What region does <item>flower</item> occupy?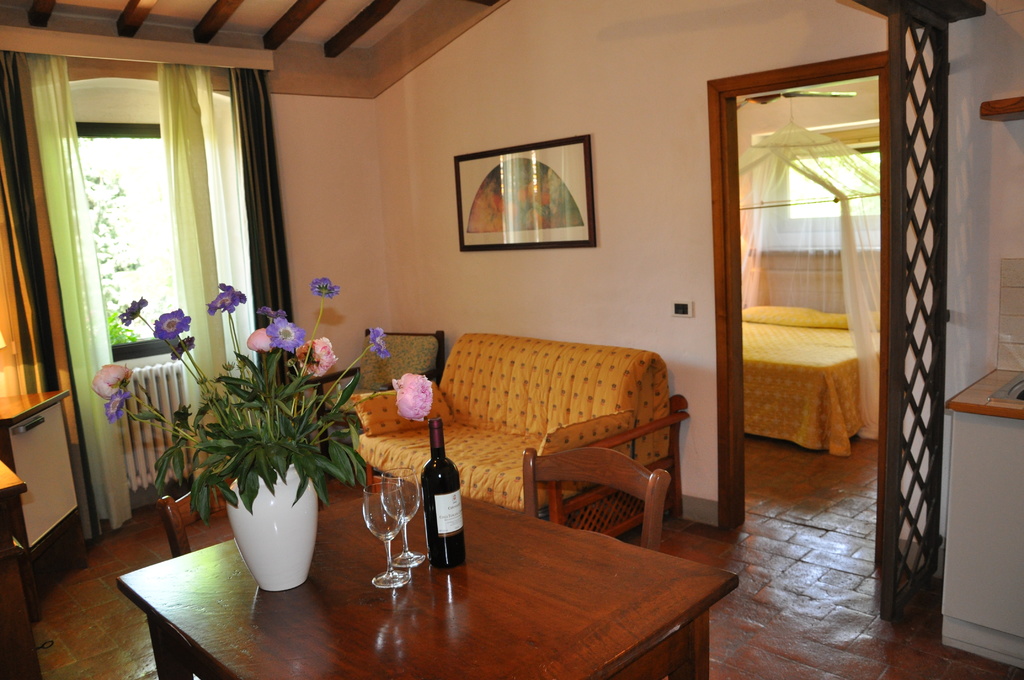
(x1=297, y1=335, x2=339, y2=376).
